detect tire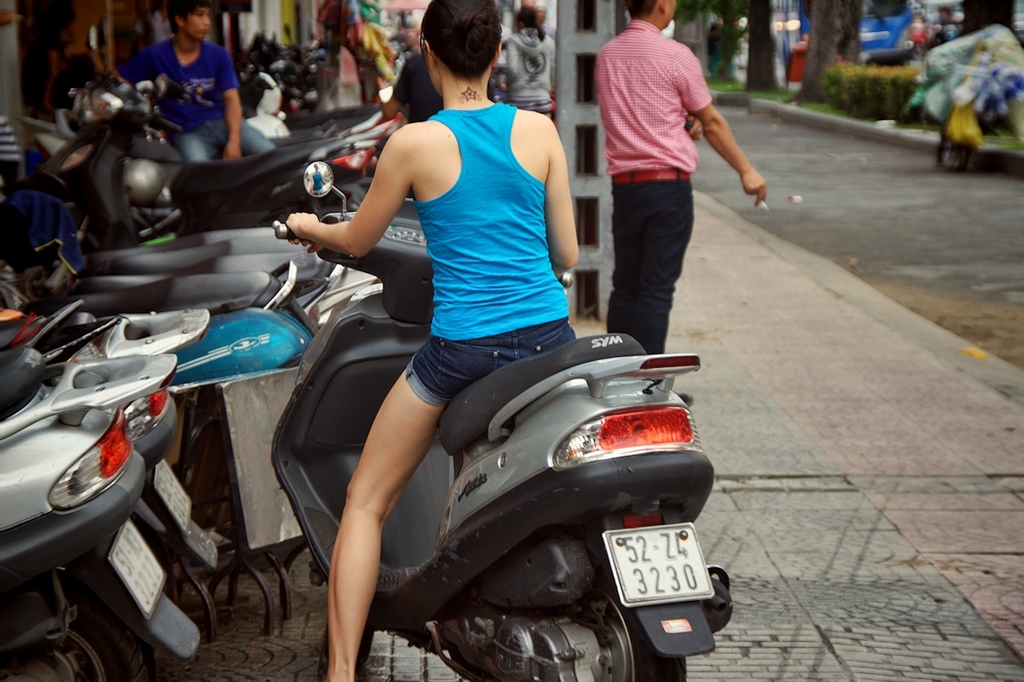
[left=322, top=607, right=374, bottom=674]
